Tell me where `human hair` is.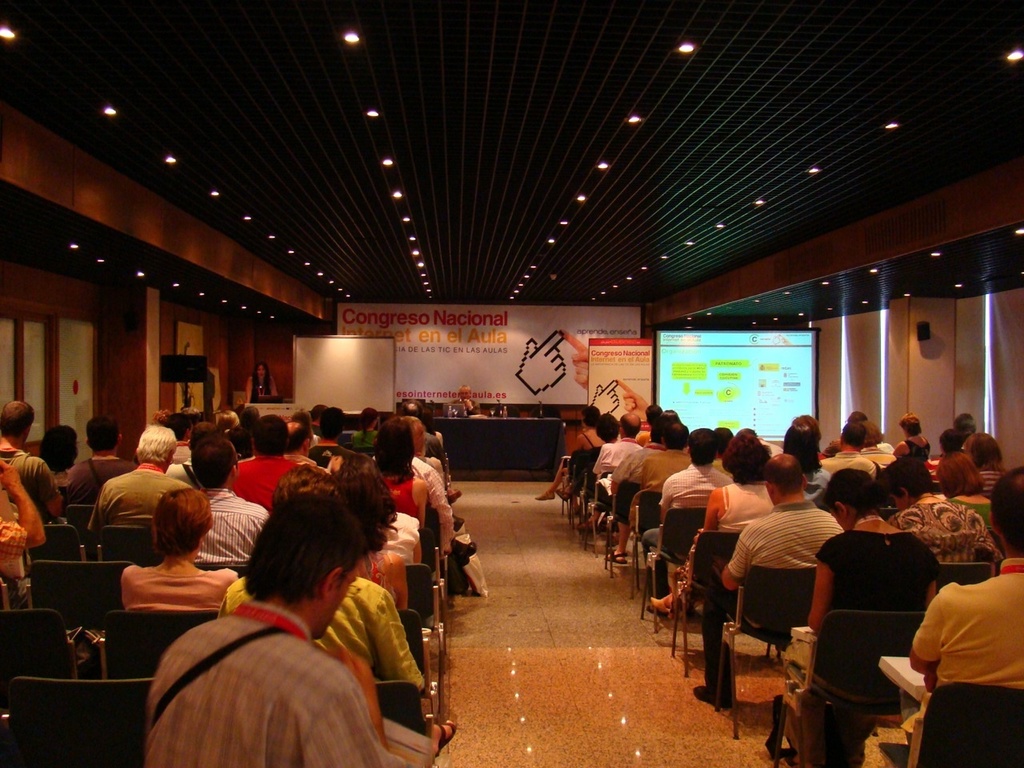
`human hair` is at locate(310, 404, 318, 424).
